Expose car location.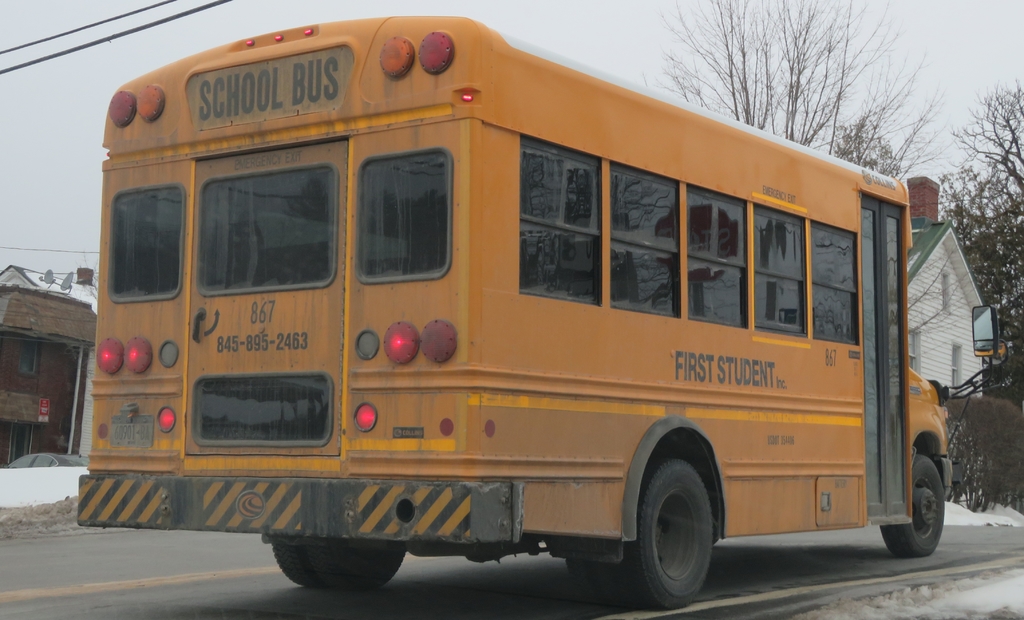
Exposed at {"x1": 10, "y1": 449, "x2": 85, "y2": 471}.
